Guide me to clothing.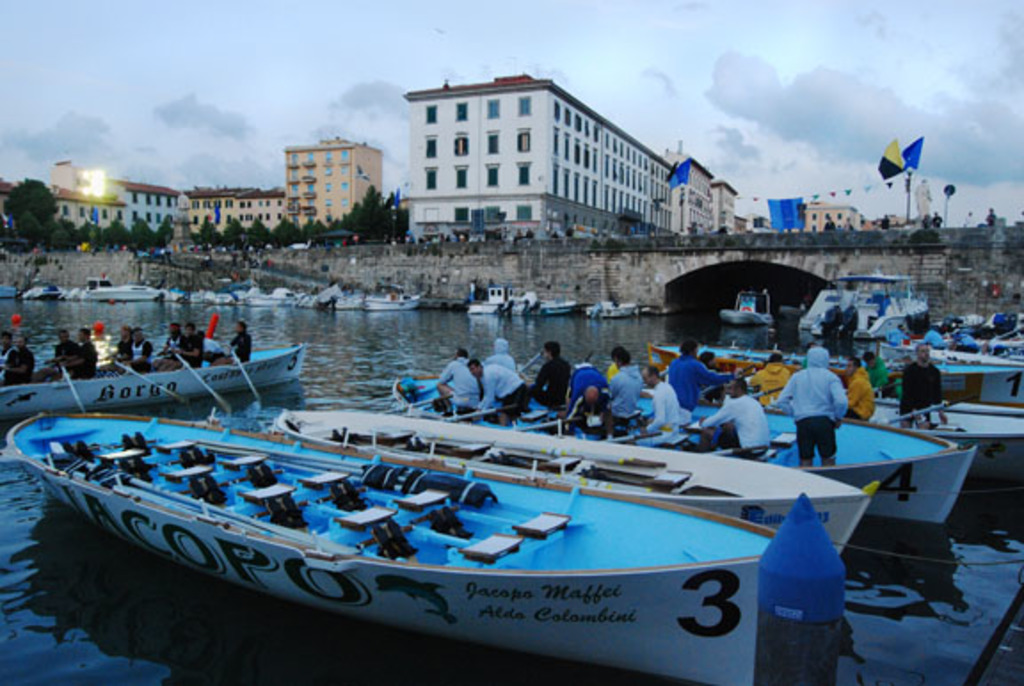
Guidance: bbox=(656, 352, 734, 411).
